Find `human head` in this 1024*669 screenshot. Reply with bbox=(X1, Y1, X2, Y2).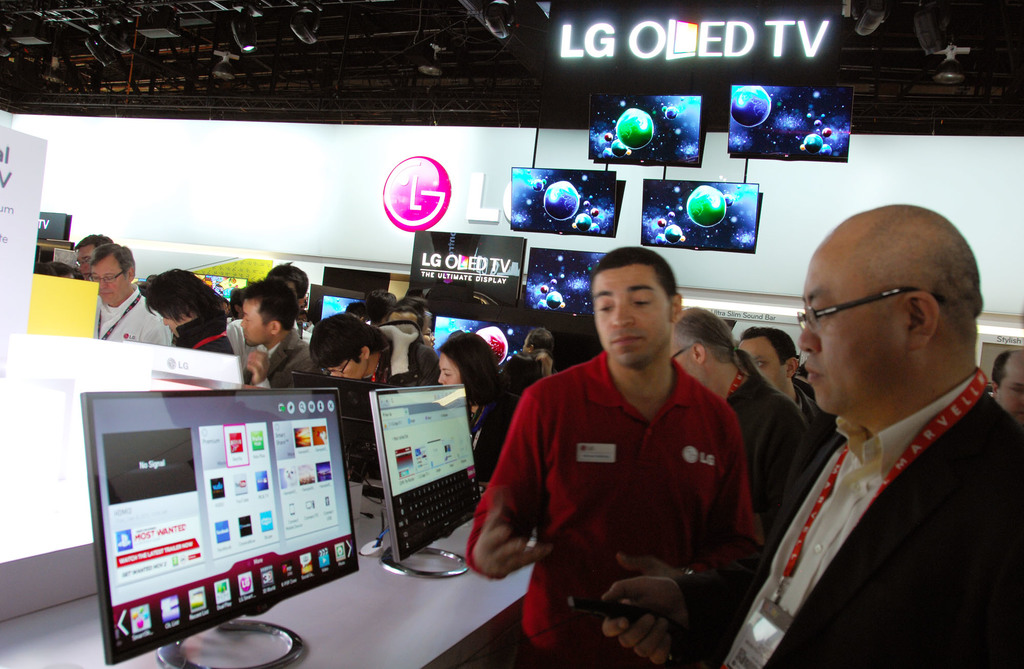
bbox=(735, 326, 802, 394).
